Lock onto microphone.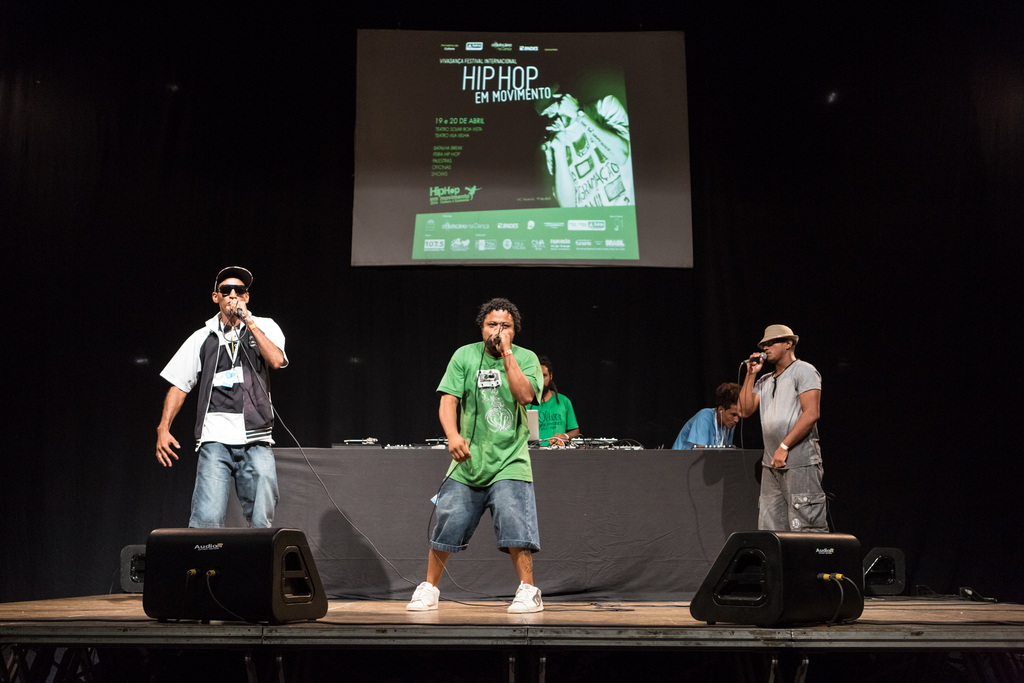
Locked: x1=229, y1=299, x2=252, y2=332.
